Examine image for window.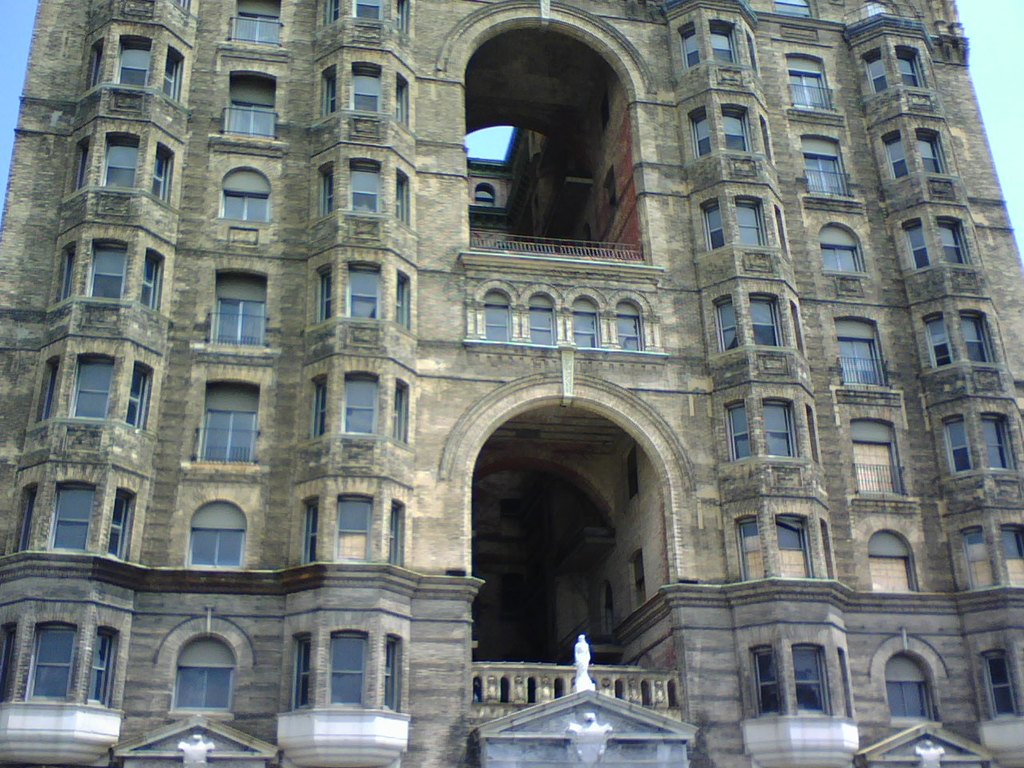
Examination result: (x1=918, y1=140, x2=938, y2=176).
